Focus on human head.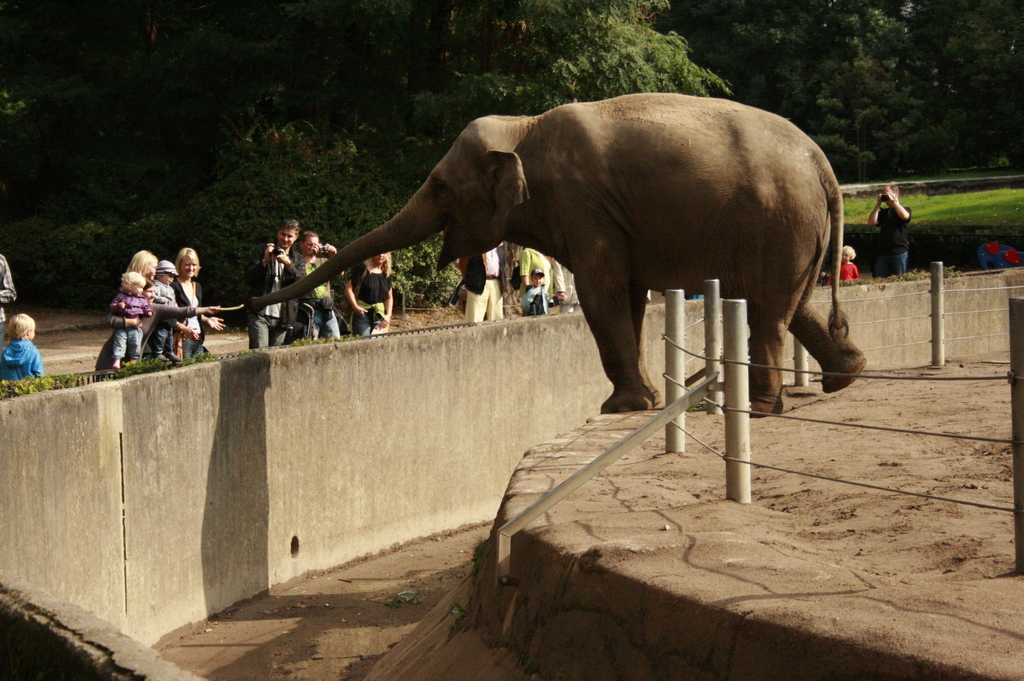
Focused at select_region(157, 261, 174, 282).
